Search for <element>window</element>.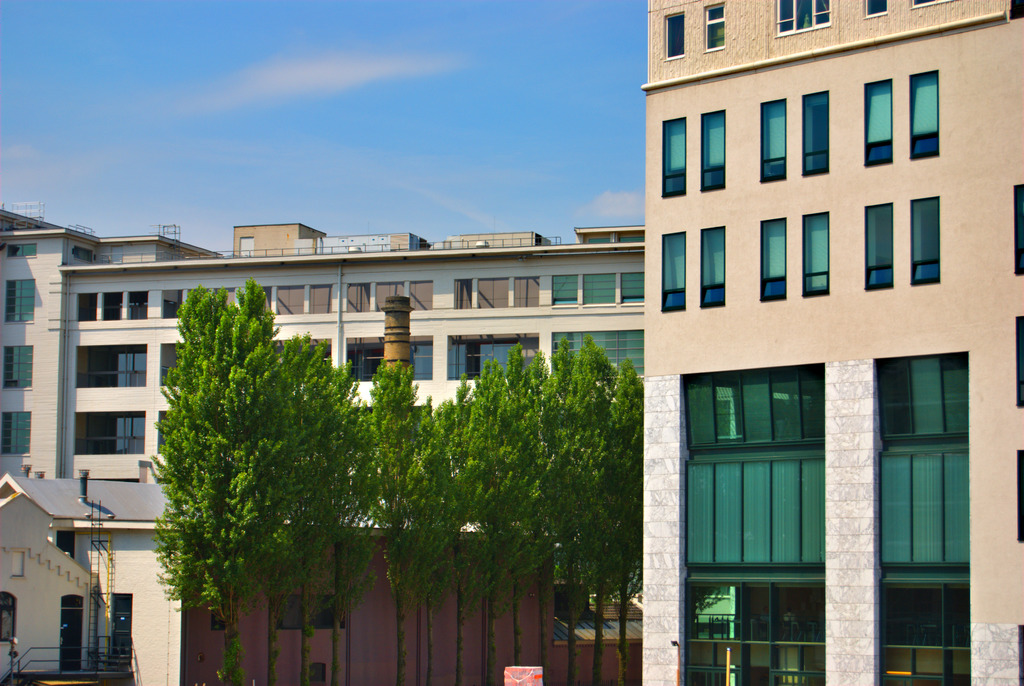
Found at BBox(1015, 448, 1023, 543).
